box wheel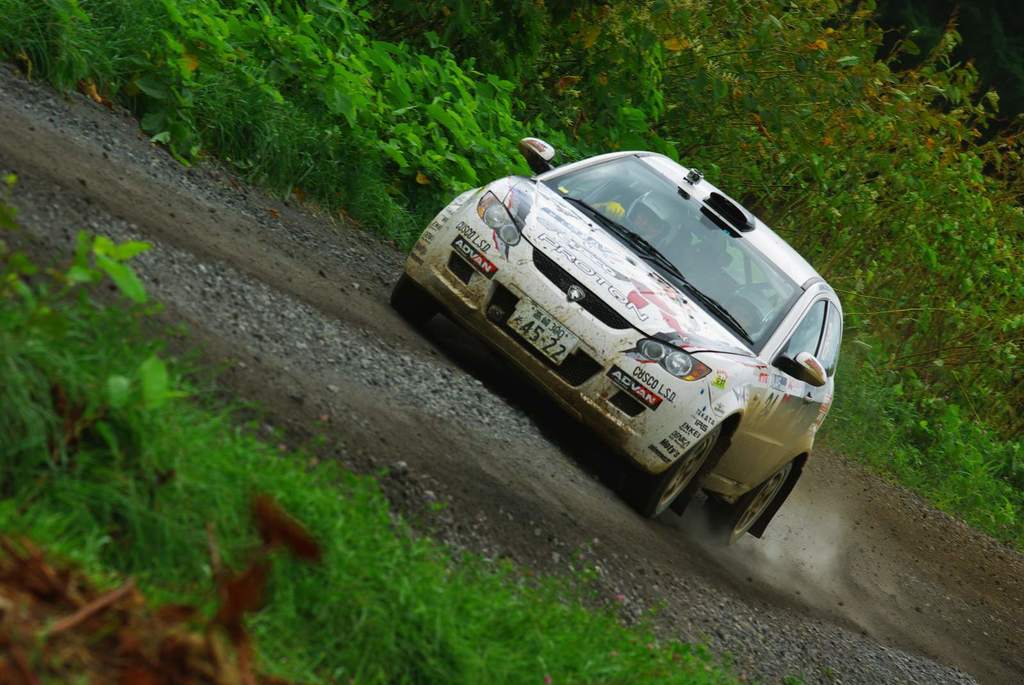
BBox(640, 421, 721, 522)
